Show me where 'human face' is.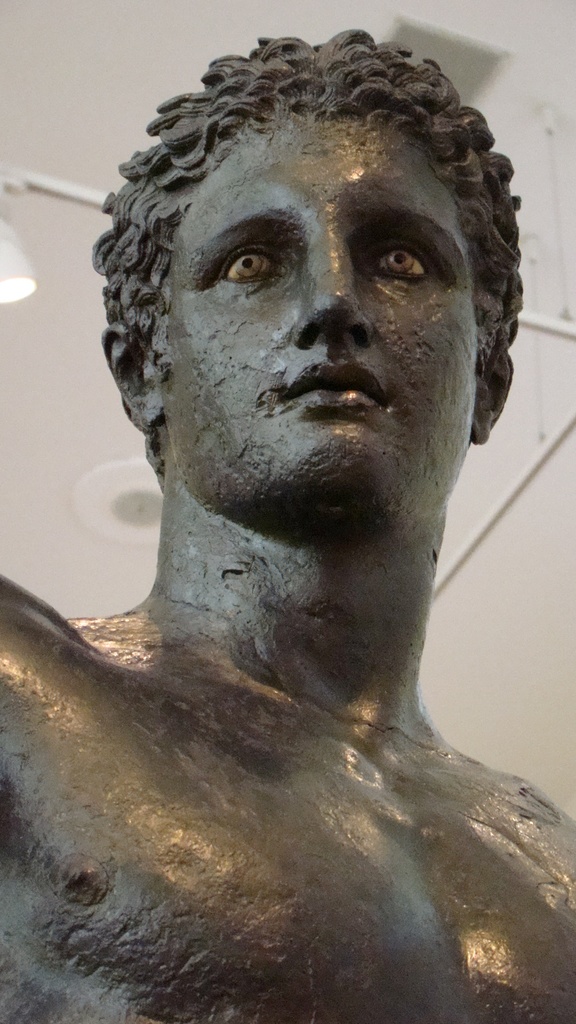
'human face' is at box=[157, 106, 486, 536].
